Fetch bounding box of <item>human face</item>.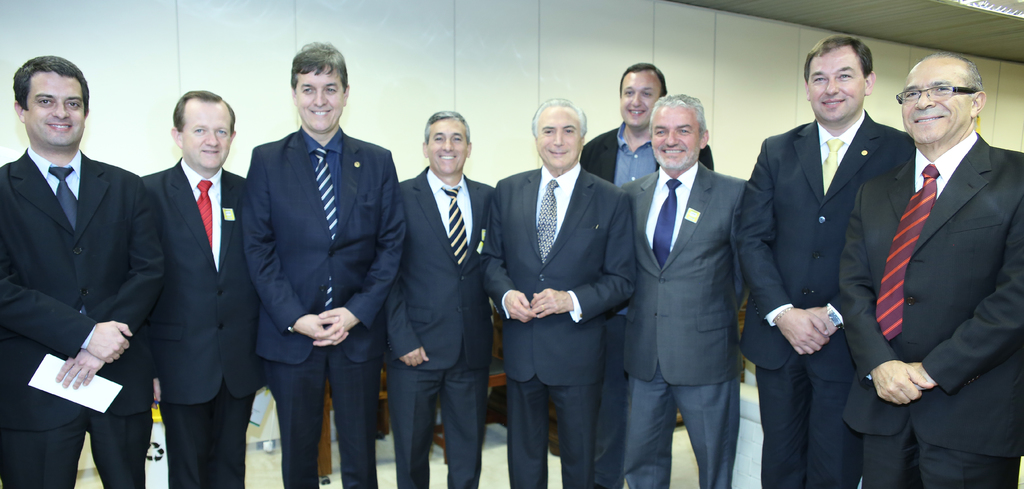
Bbox: [x1=901, y1=59, x2=970, y2=144].
